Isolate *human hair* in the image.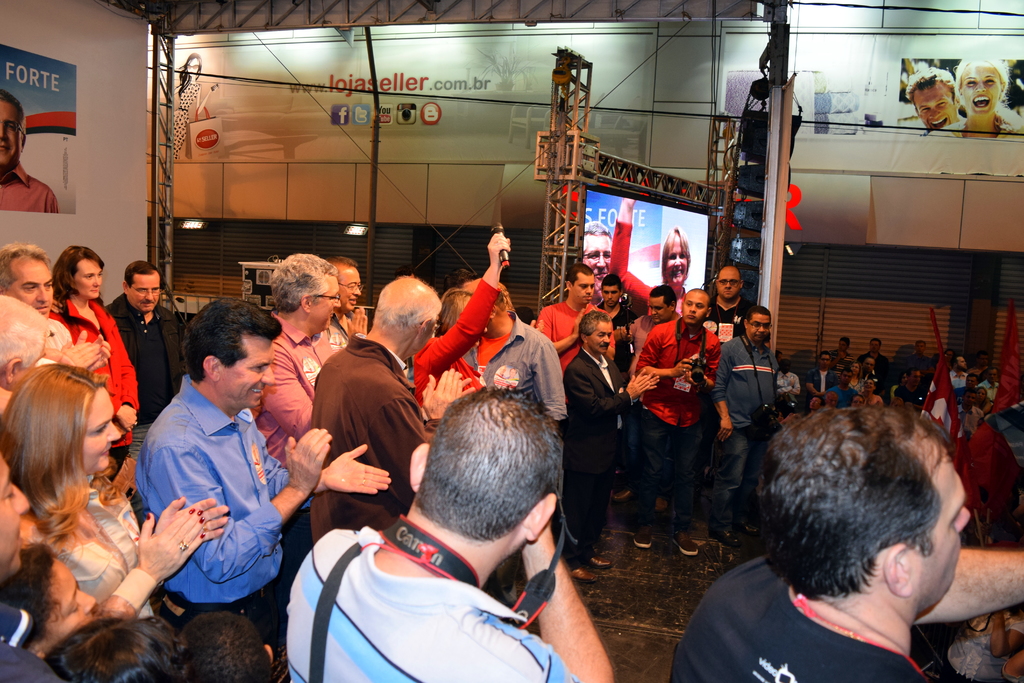
Isolated region: (495,290,505,315).
